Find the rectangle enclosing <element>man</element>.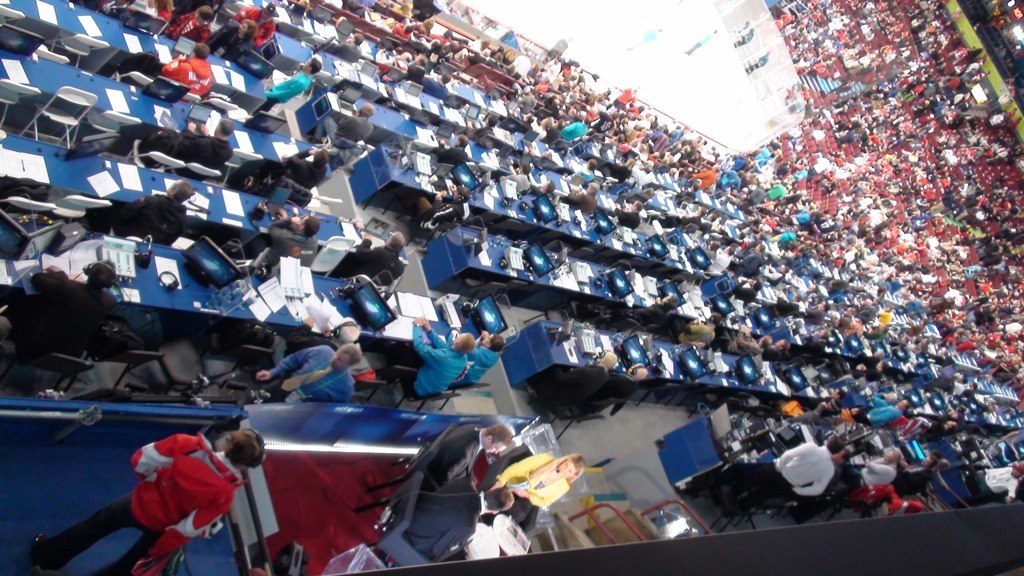
(x1=540, y1=348, x2=619, y2=414).
